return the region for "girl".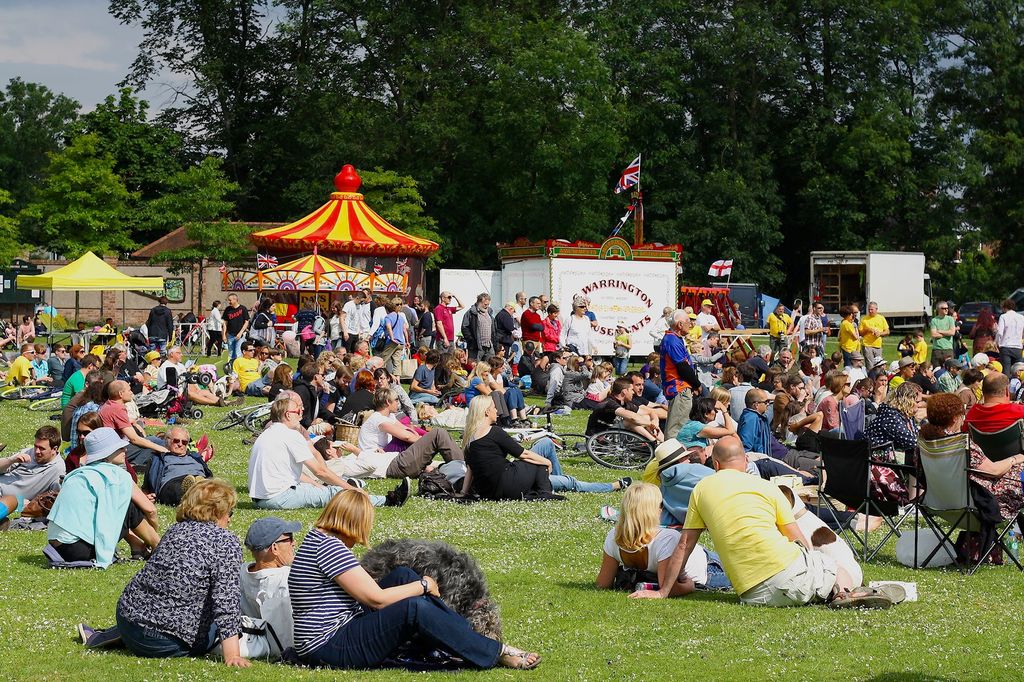
<box>960,370,981,415</box>.
